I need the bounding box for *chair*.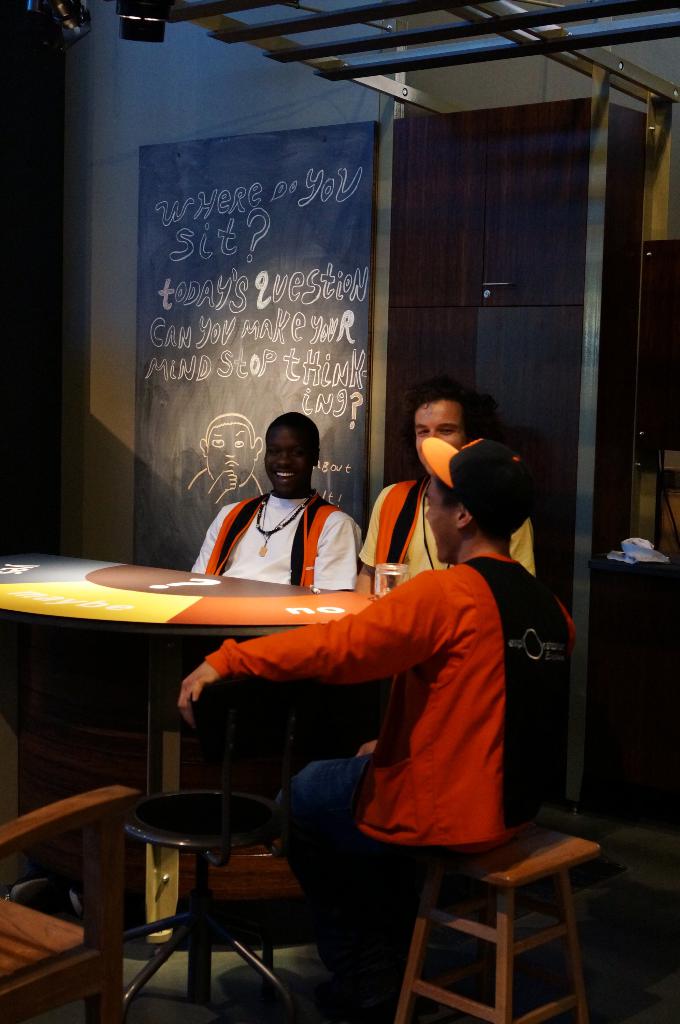
Here it is: (0, 768, 156, 1023).
